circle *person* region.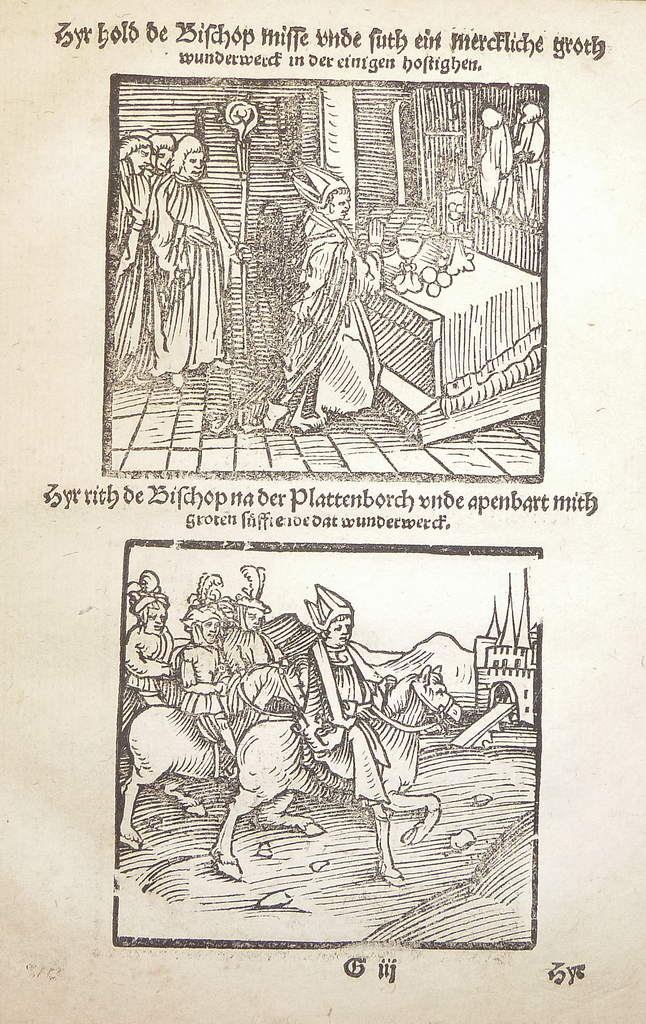
Region: select_region(174, 568, 241, 734).
